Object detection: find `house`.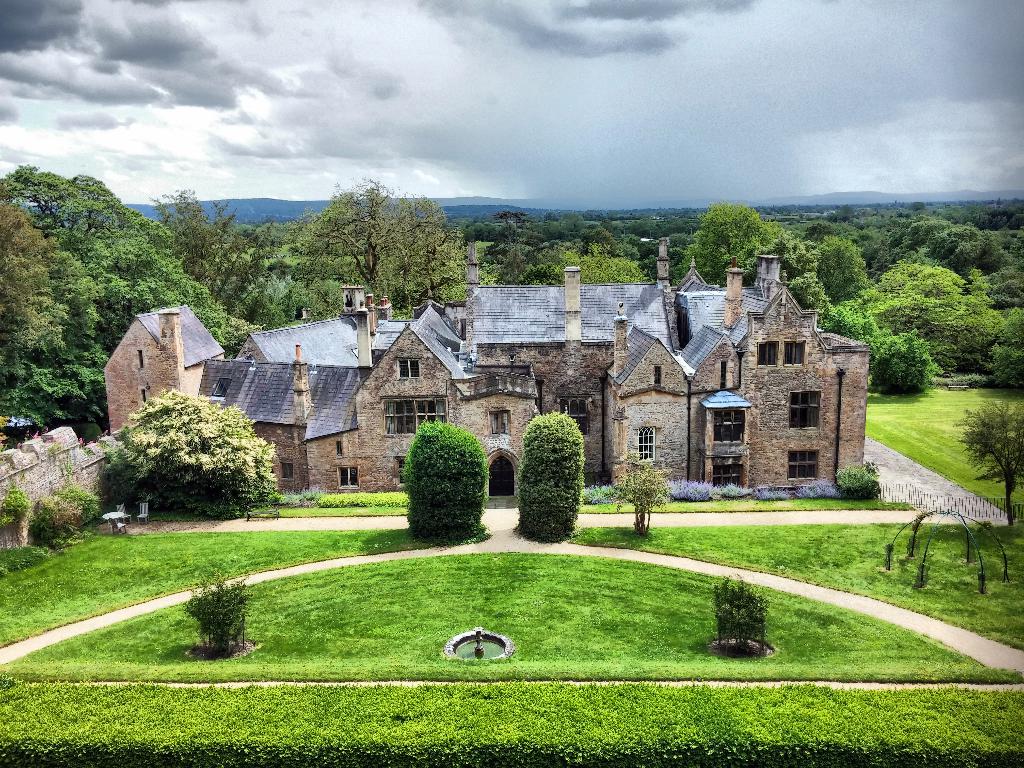
detection(255, 369, 356, 495).
